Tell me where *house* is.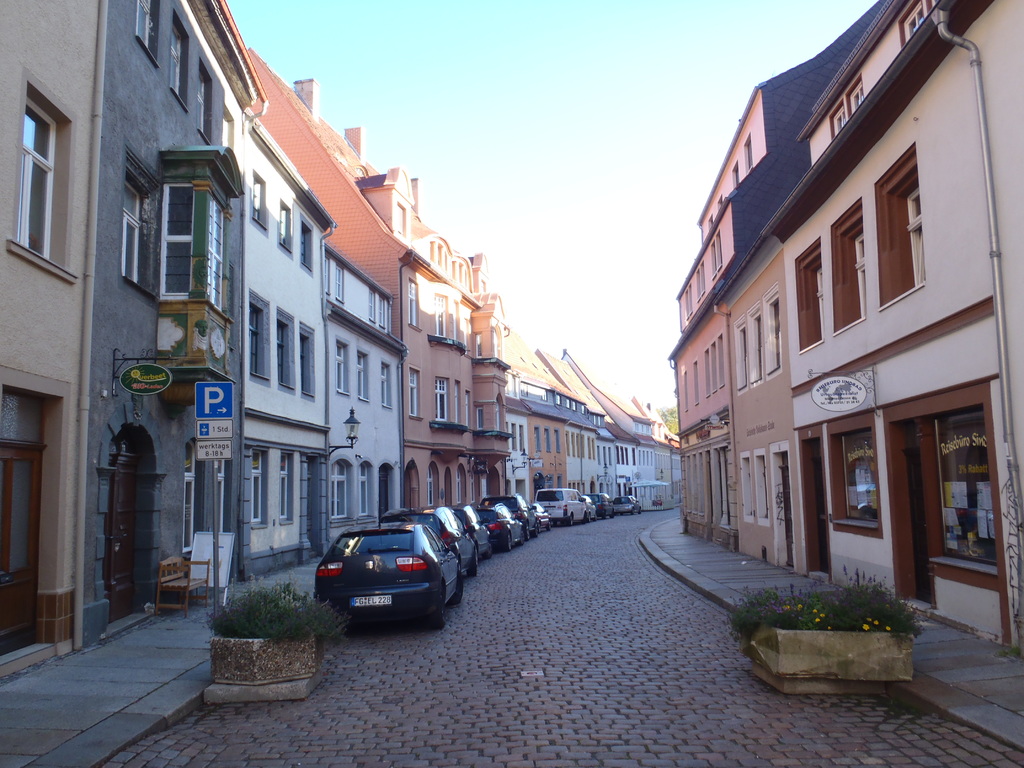
*house* is at region(251, 44, 415, 549).
